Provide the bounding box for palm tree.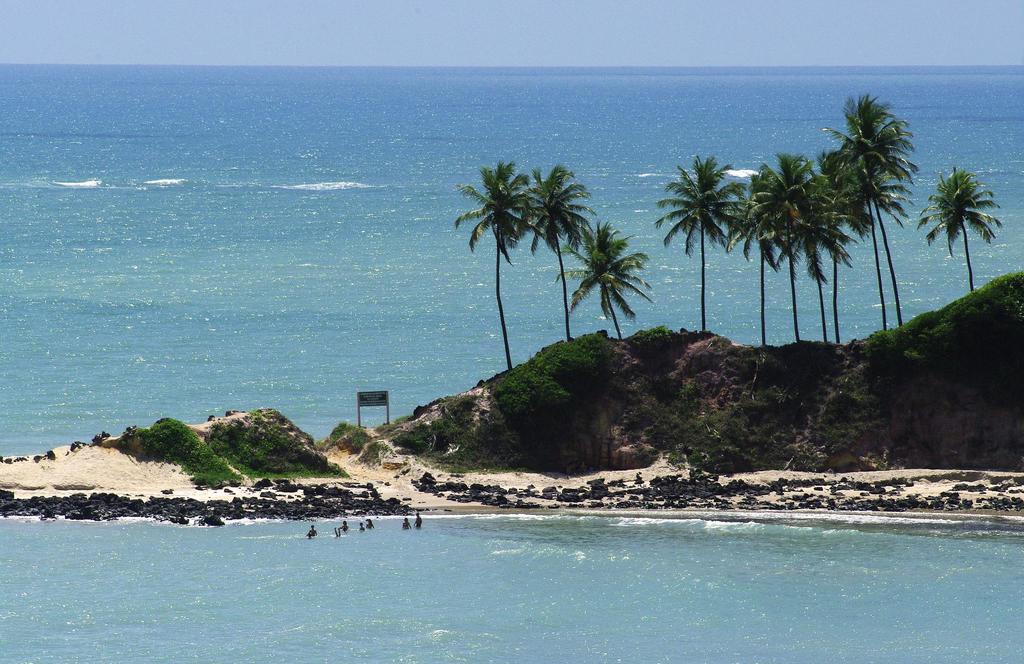
Rect(739, 147, 789, 323).
